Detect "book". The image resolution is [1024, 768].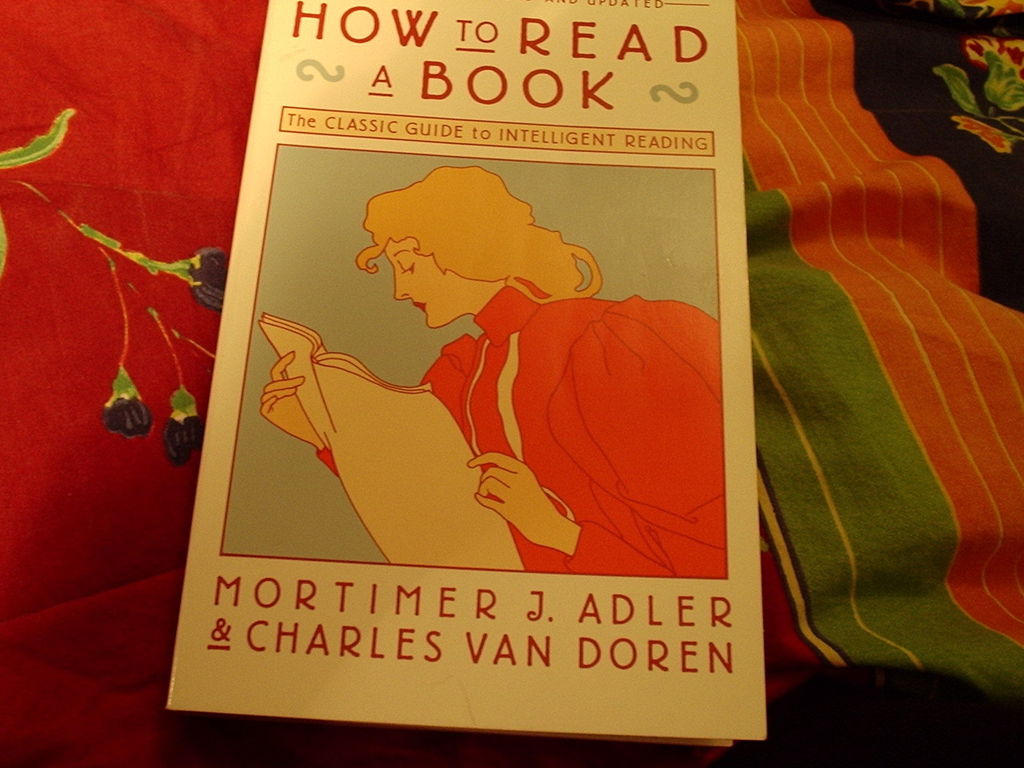
165:0:765:746.
